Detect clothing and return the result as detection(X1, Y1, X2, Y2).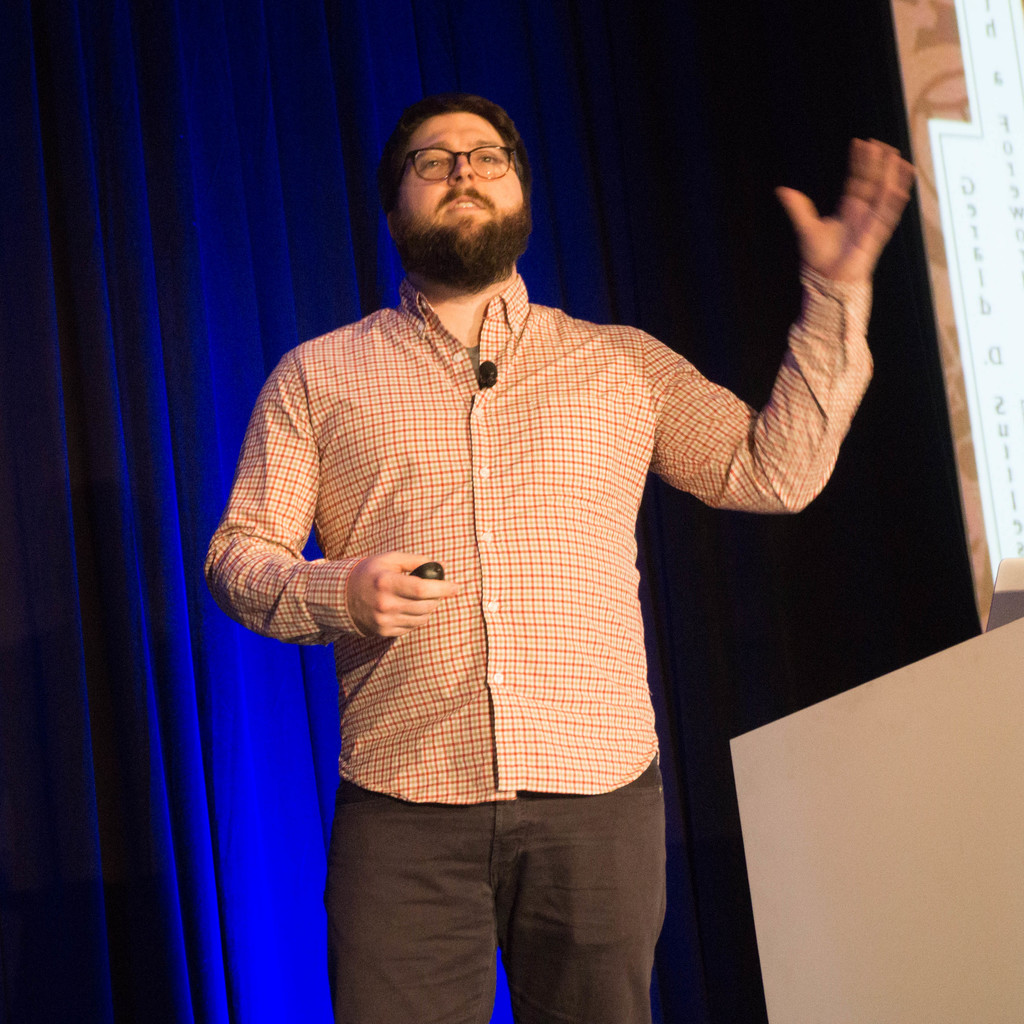
detection(204, 264, 877, 1021).
